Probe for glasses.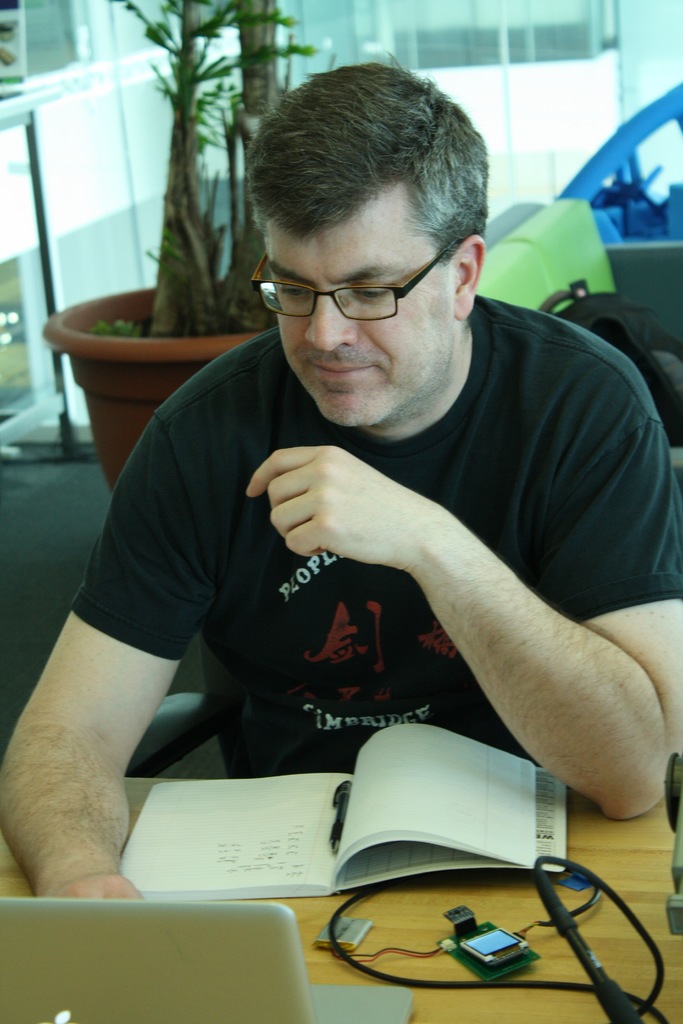
Probe result: pyautogui.locateOnScreen(239, 227, 477, 325).
